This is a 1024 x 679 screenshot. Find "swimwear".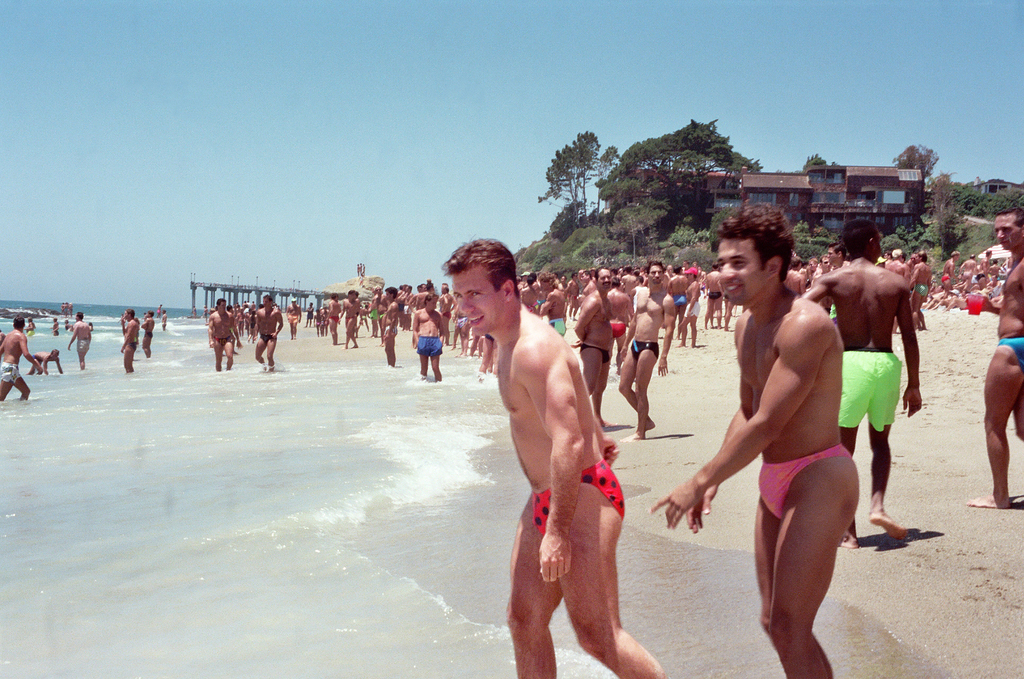
Bounding box: pyautogui.locateOnScreen(76, 340, 92, 354).
